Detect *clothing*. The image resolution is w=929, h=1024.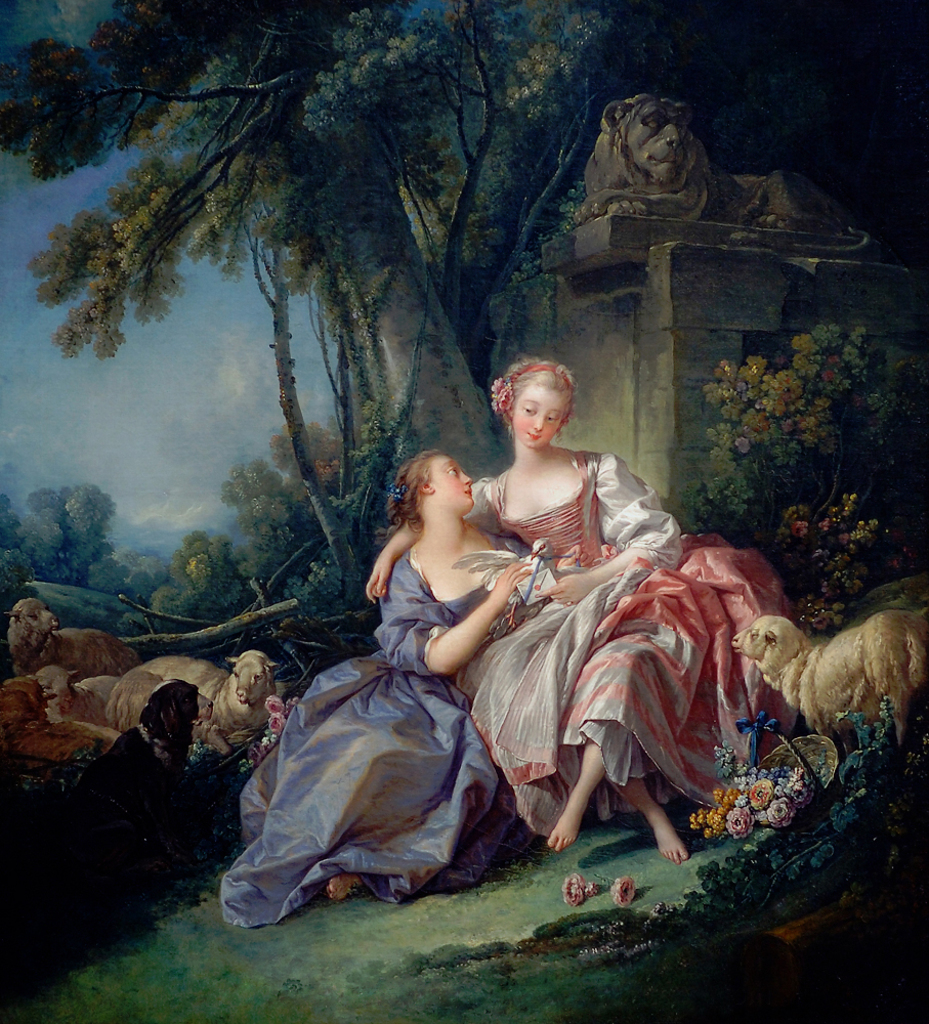
427,442,831,803.
